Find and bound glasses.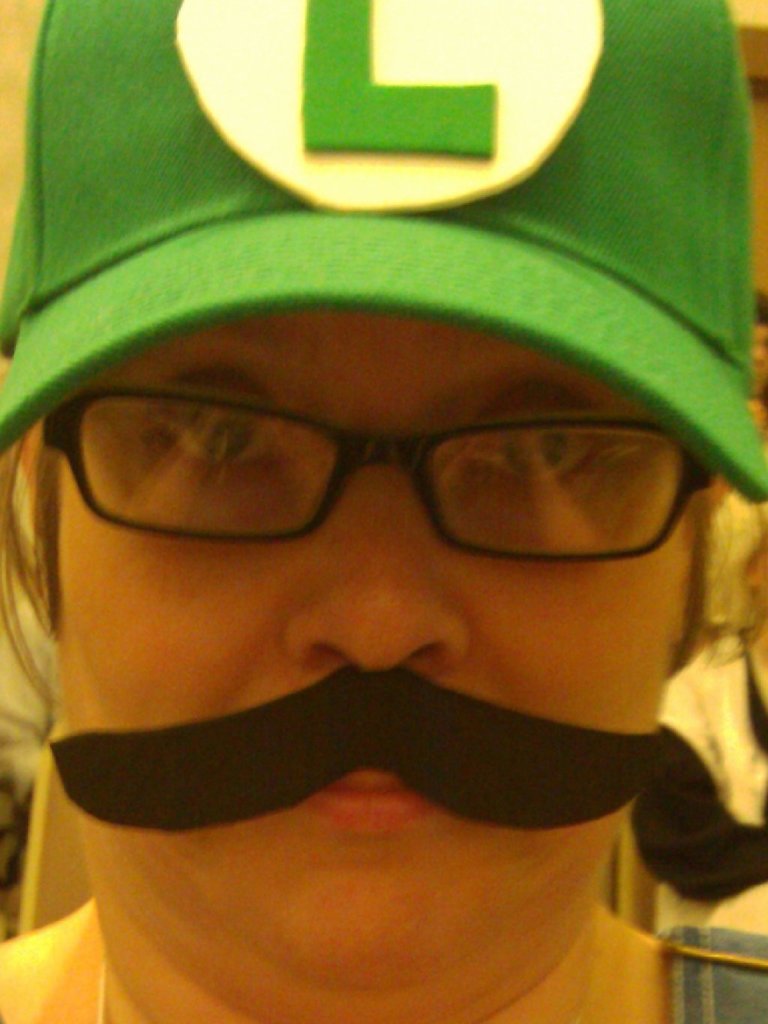
Bound: l=31, t=363, r=728, b=609.
